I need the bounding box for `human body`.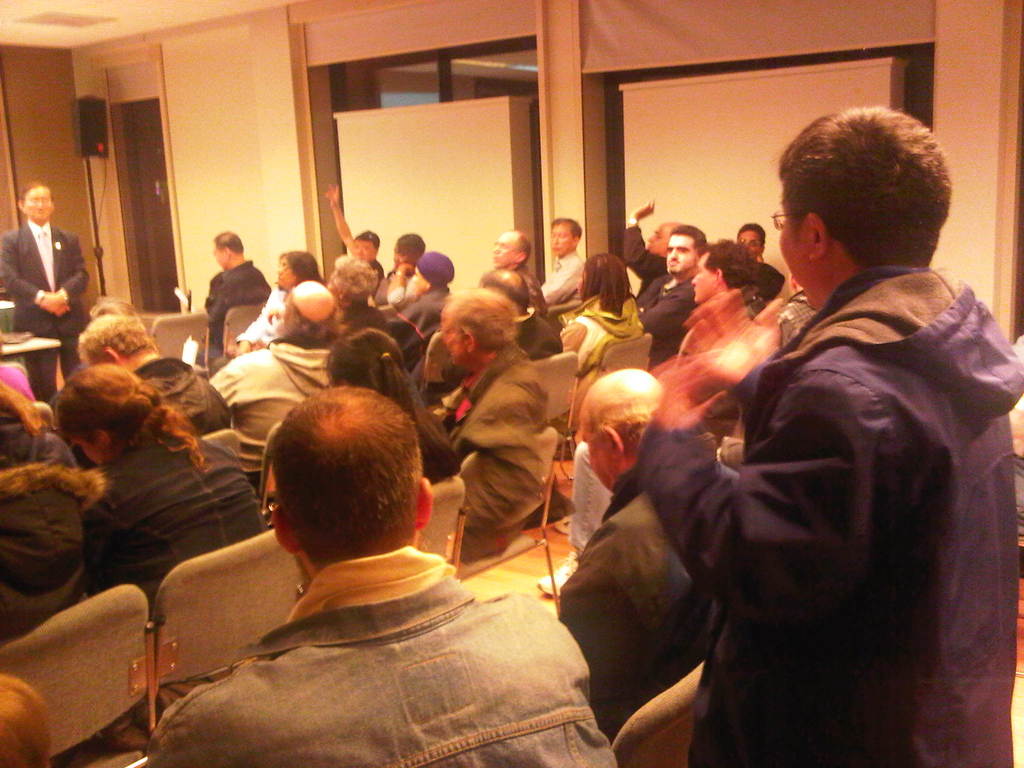
Here it is: bbox(629, 262, 711, 352).
